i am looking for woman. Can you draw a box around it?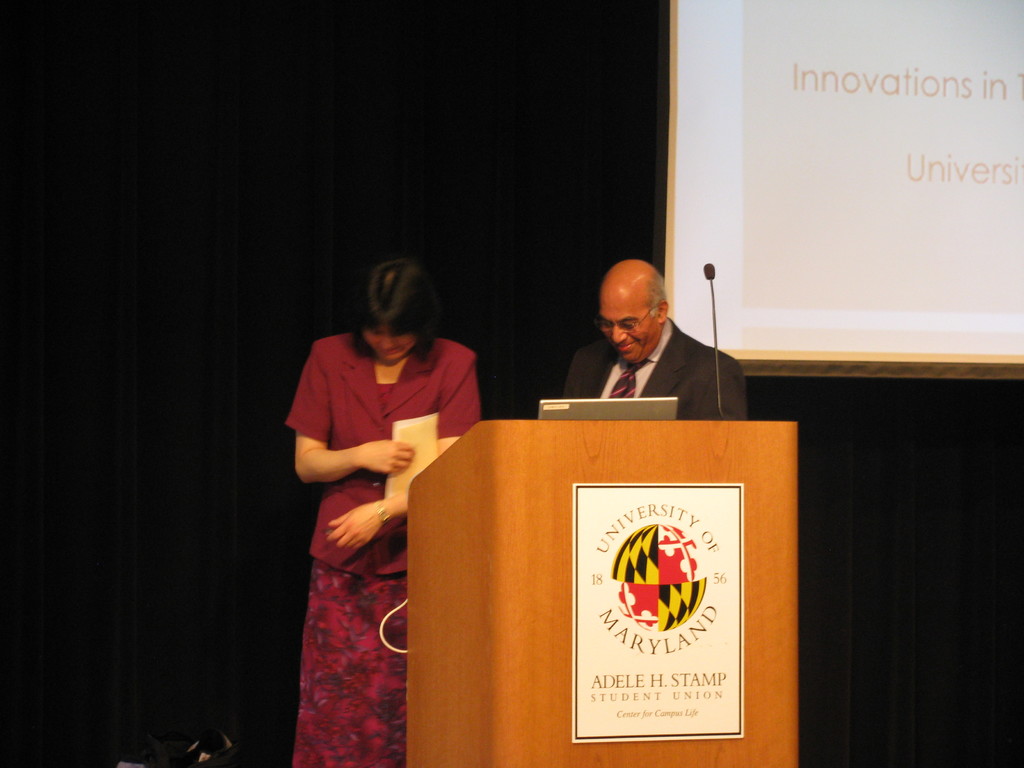
Sure, the bounding box is {"x1": 281, "y1": 238, "x2": 485, "y2": 744}.
